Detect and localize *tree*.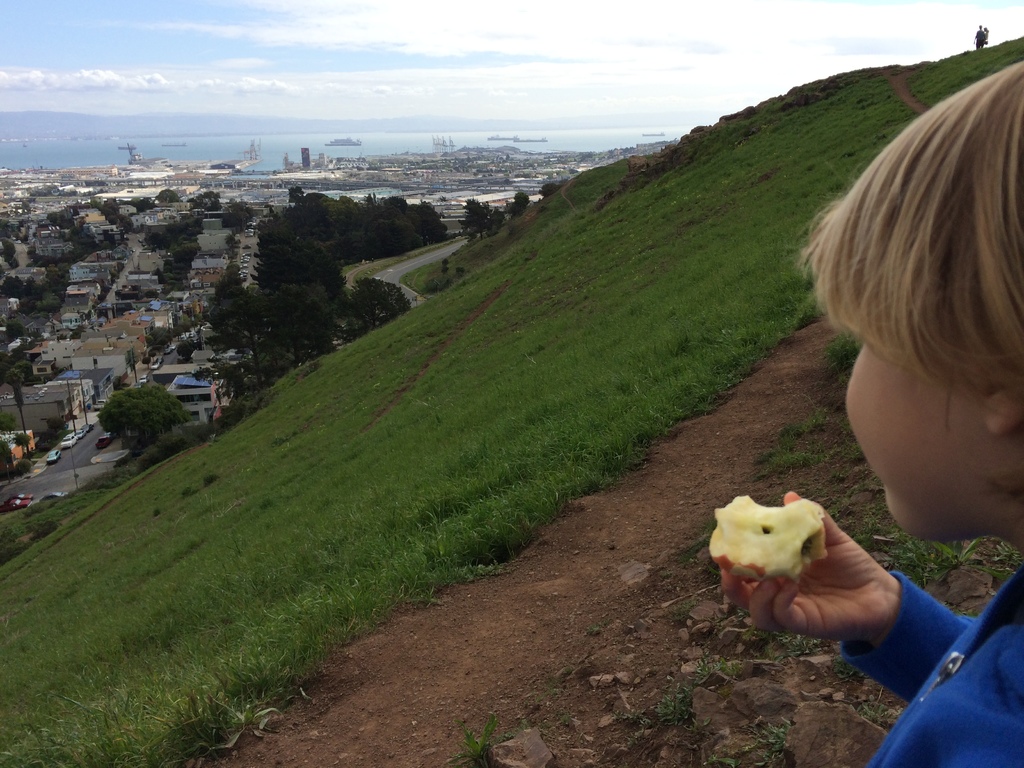
Localized at box(189, 358, 252, 401).
